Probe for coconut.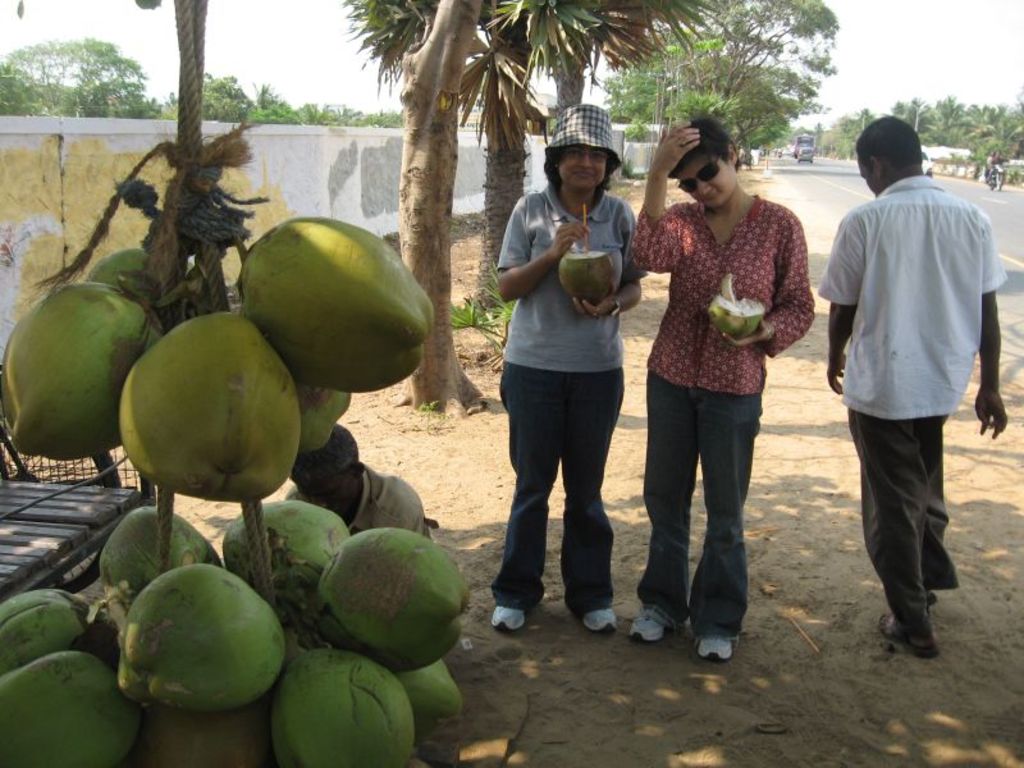
Probe result: 0, 507, 470, 767.
